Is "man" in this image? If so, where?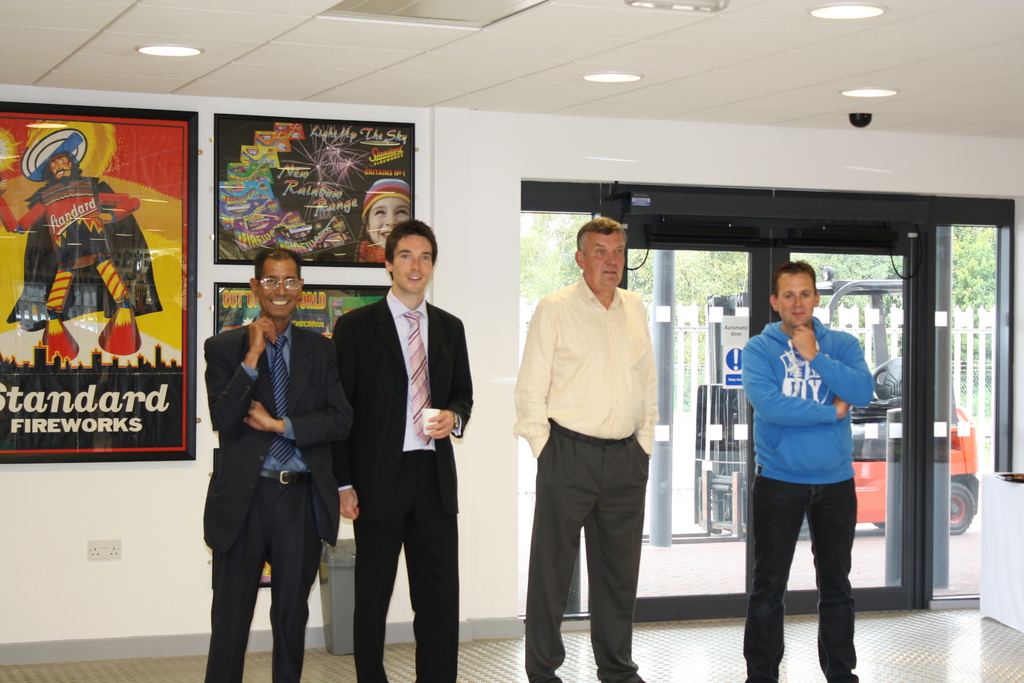
Yes, at box(330, 223, 472, 682).
